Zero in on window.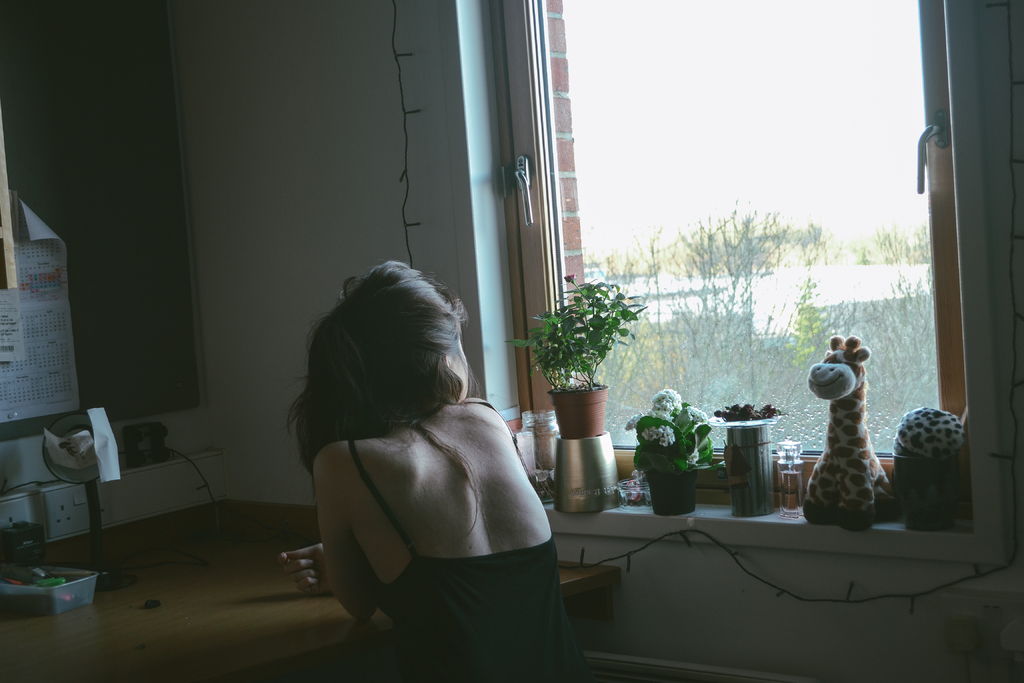
Zeroed in: {"x1": 505, "y1": 0, "x2": 972, "y2": 514}.
